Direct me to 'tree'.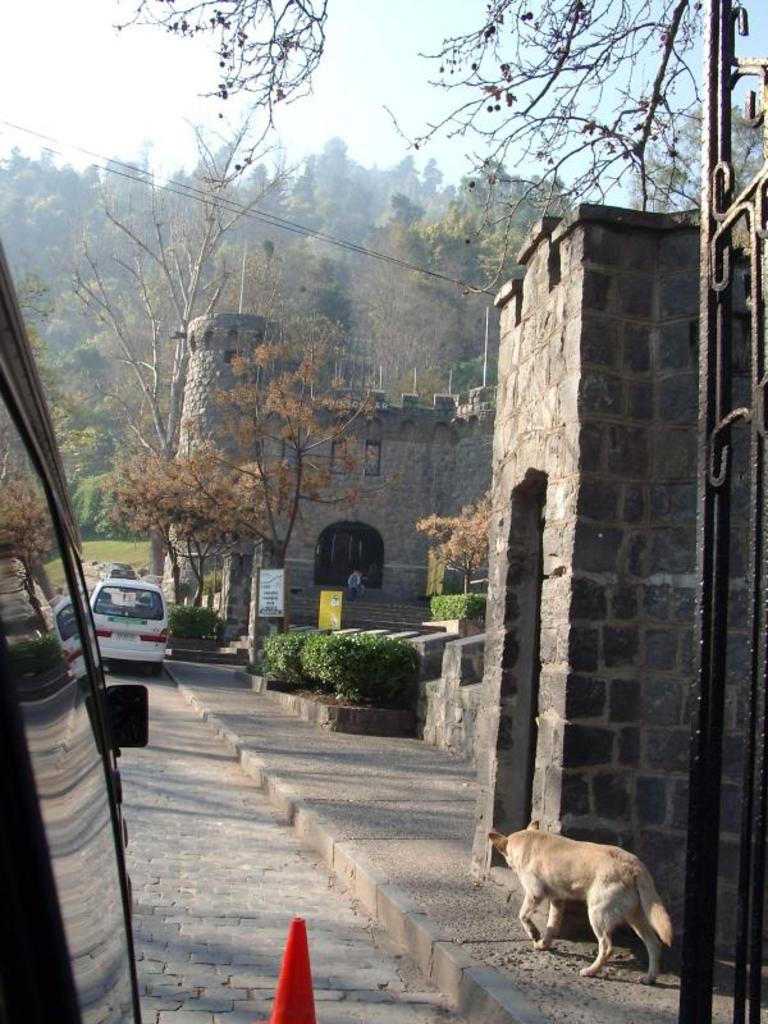
Direction: x1=632 y1=88 x2=763 y2=221.
